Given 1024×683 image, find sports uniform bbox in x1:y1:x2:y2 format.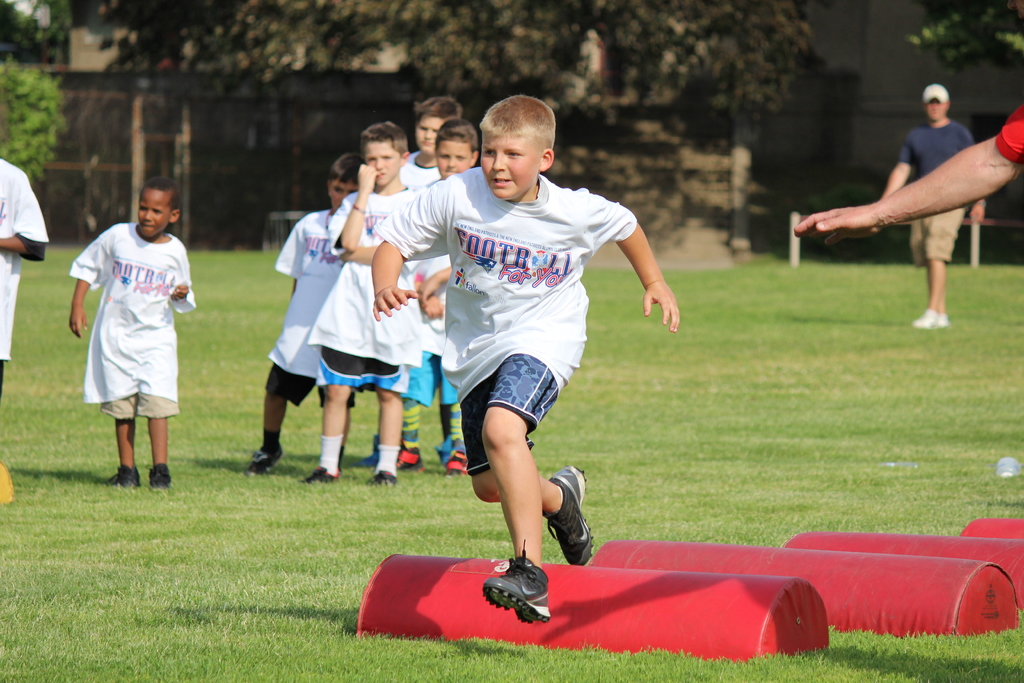
368:165:641:486.
